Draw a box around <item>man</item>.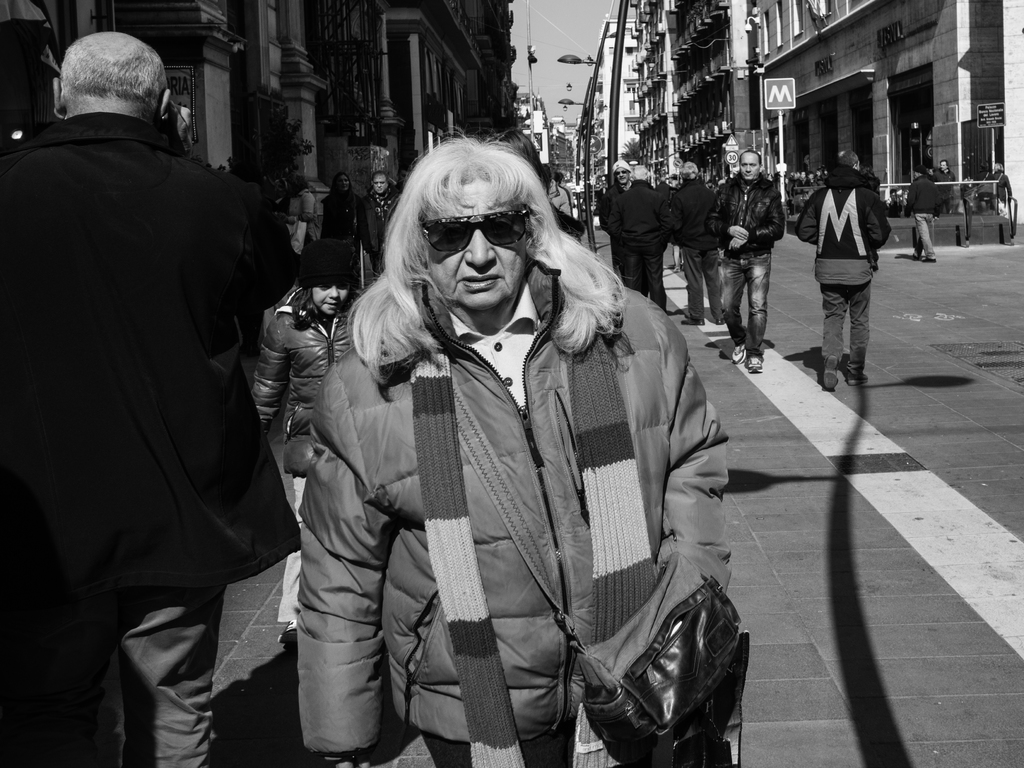
[x1=706, y1=147, x2=789, y2=371].
